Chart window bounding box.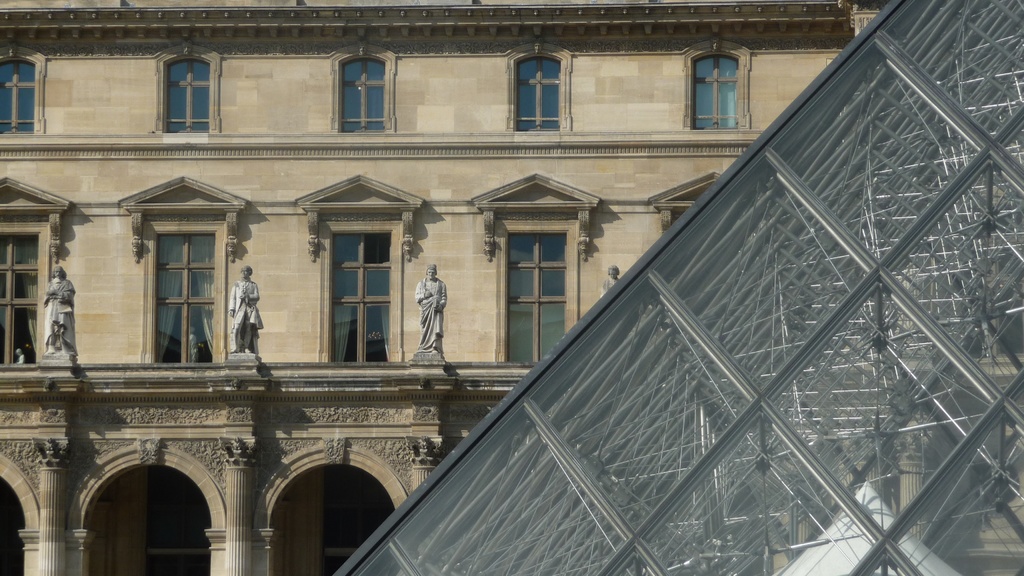
Charted: crop(682, 40, 753, 131).
